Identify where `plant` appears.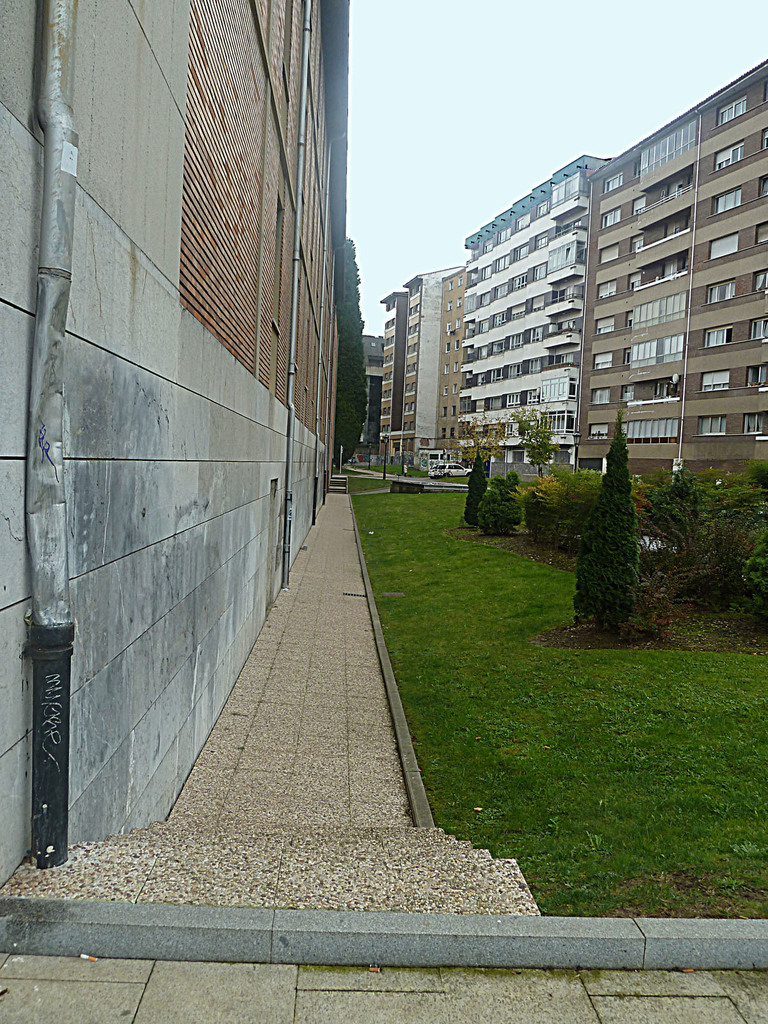
Appears at (458, 450, 492, 522).
